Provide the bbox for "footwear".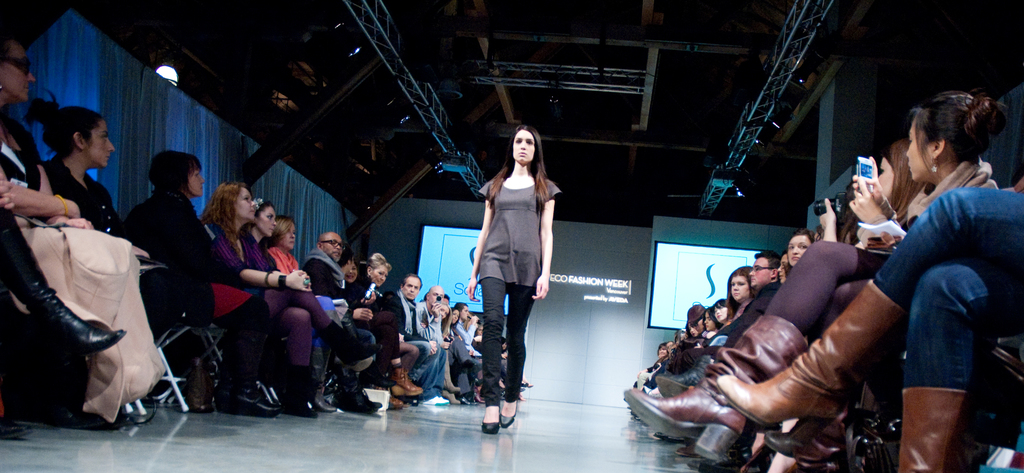
<bbox>652, 353, 719, 398</bbox>.
